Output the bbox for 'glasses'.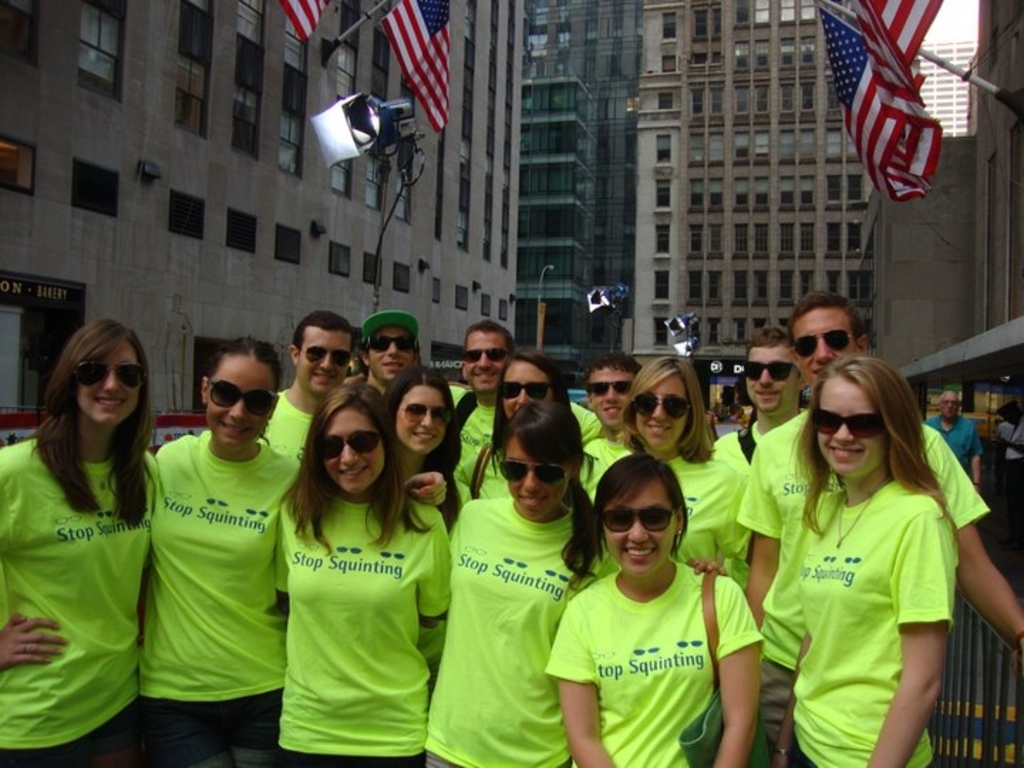
x1=208, y1=378, x2=279, y2=421.
